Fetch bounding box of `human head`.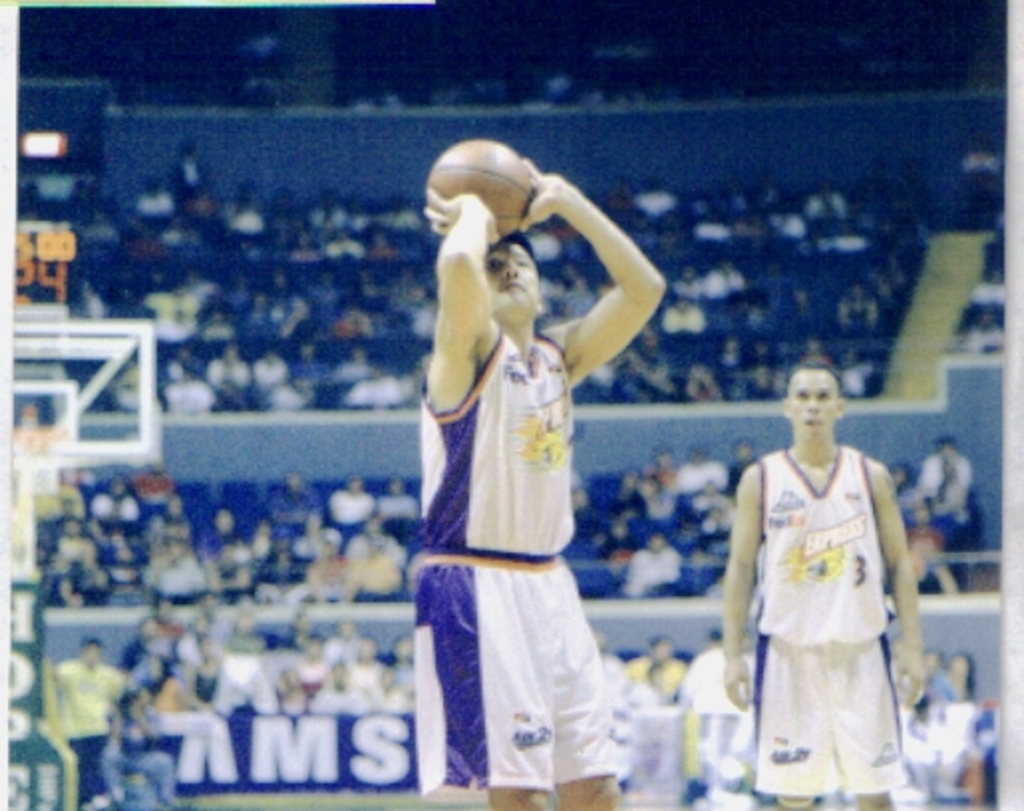
Bbox: <bbox>777, 356, 849, 439</bbox>.
